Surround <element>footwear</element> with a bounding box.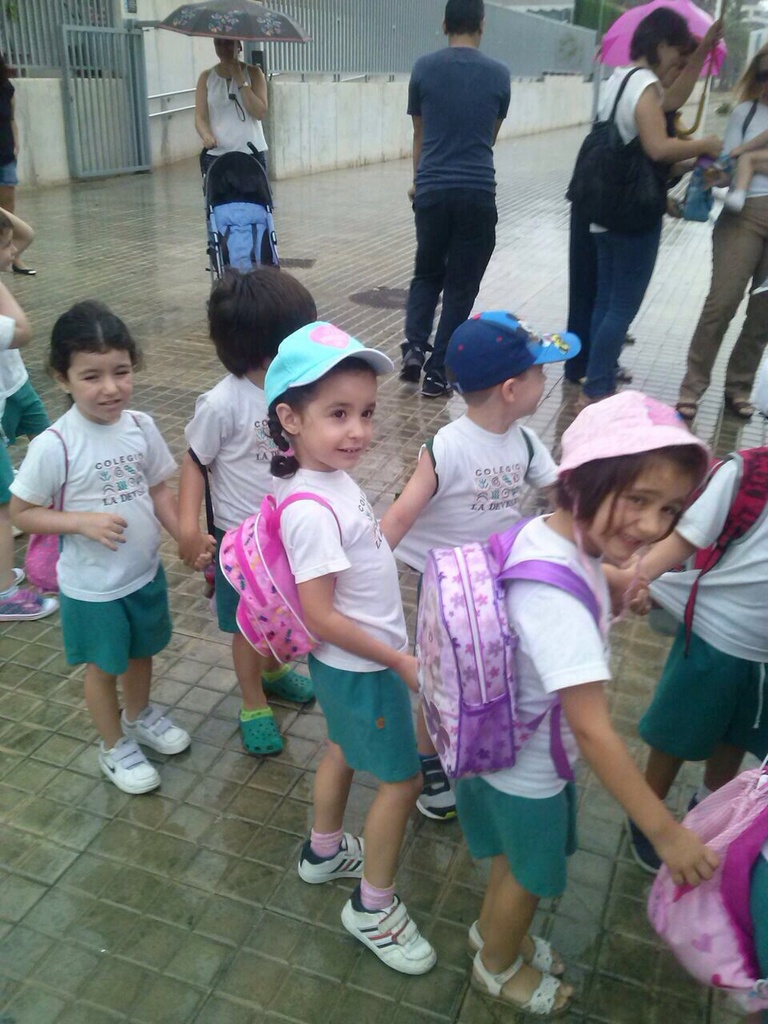
BBox(239, 702, 288, 759).
